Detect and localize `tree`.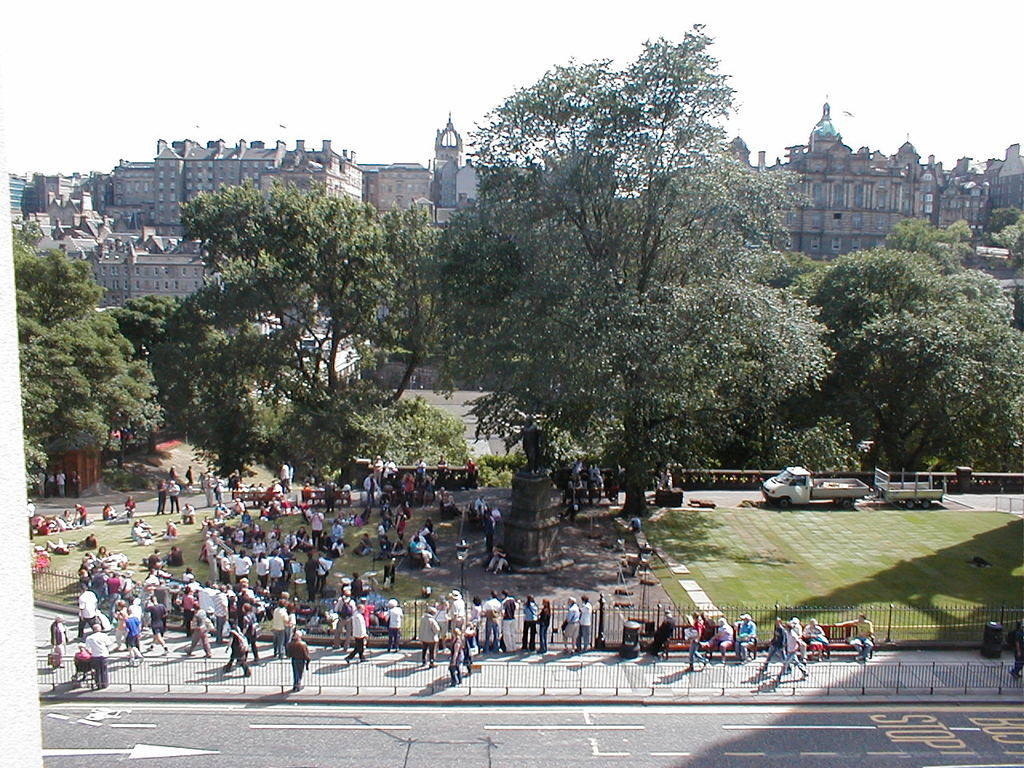
Localized at <bbox>880, 218, 970, 270</bbox>.
